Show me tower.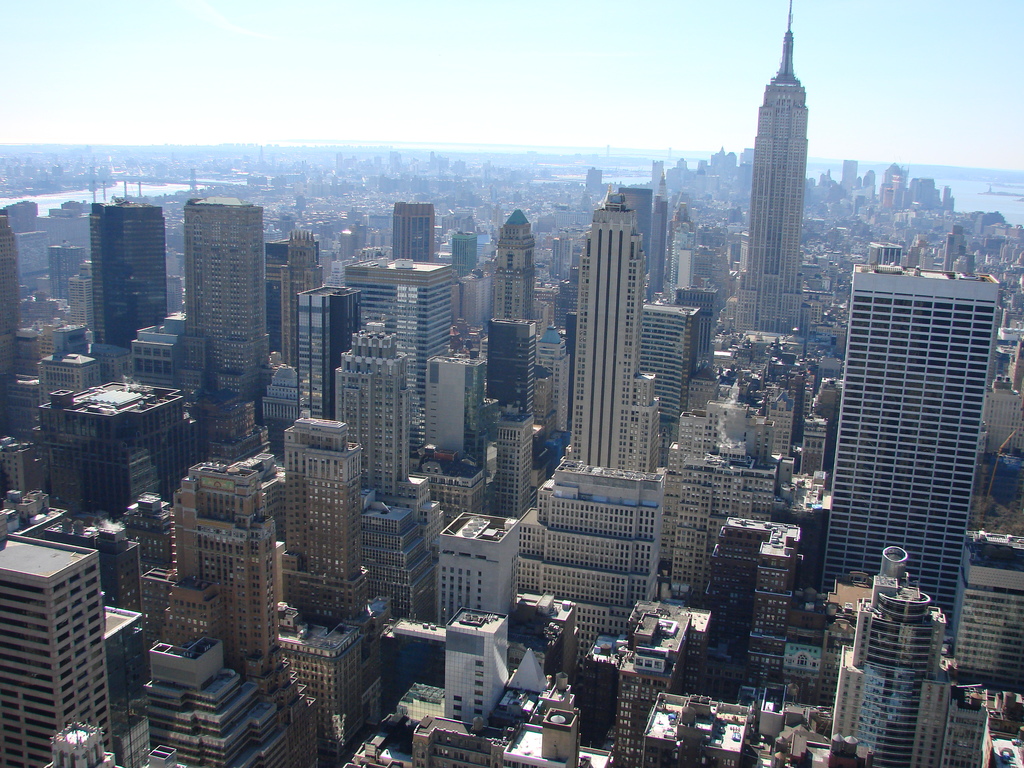
tower is here: {"x1": 426, "y1": 328, "x2": 493, "y2": 468}.
